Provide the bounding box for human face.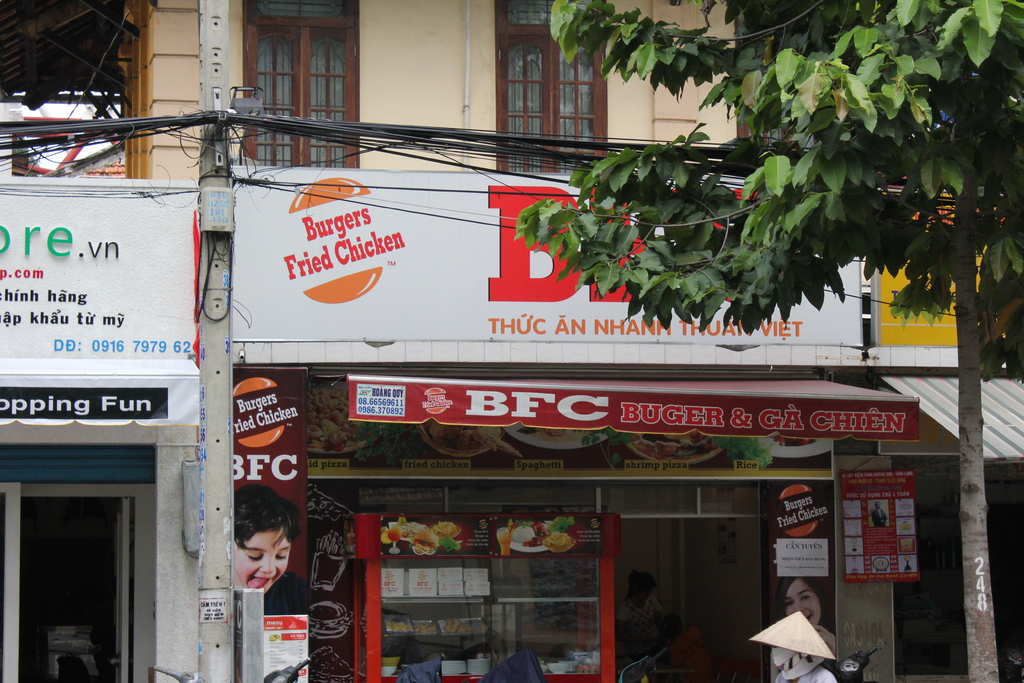
left=779, top=576, right=821, bottom=629.
